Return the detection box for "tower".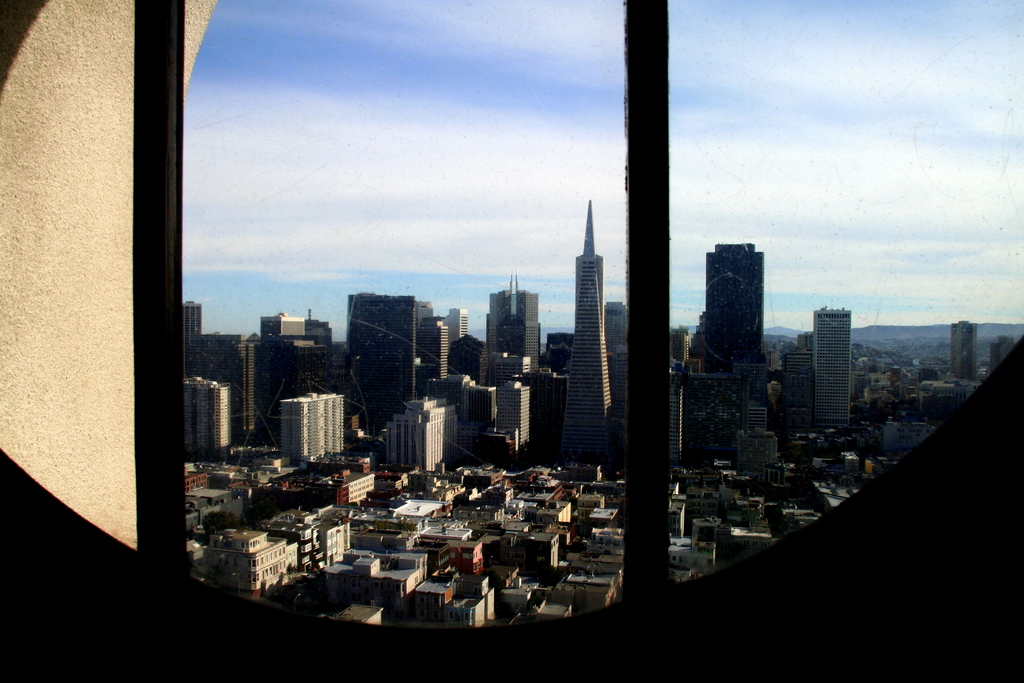
bbox=(381, 391, 450, 477).
